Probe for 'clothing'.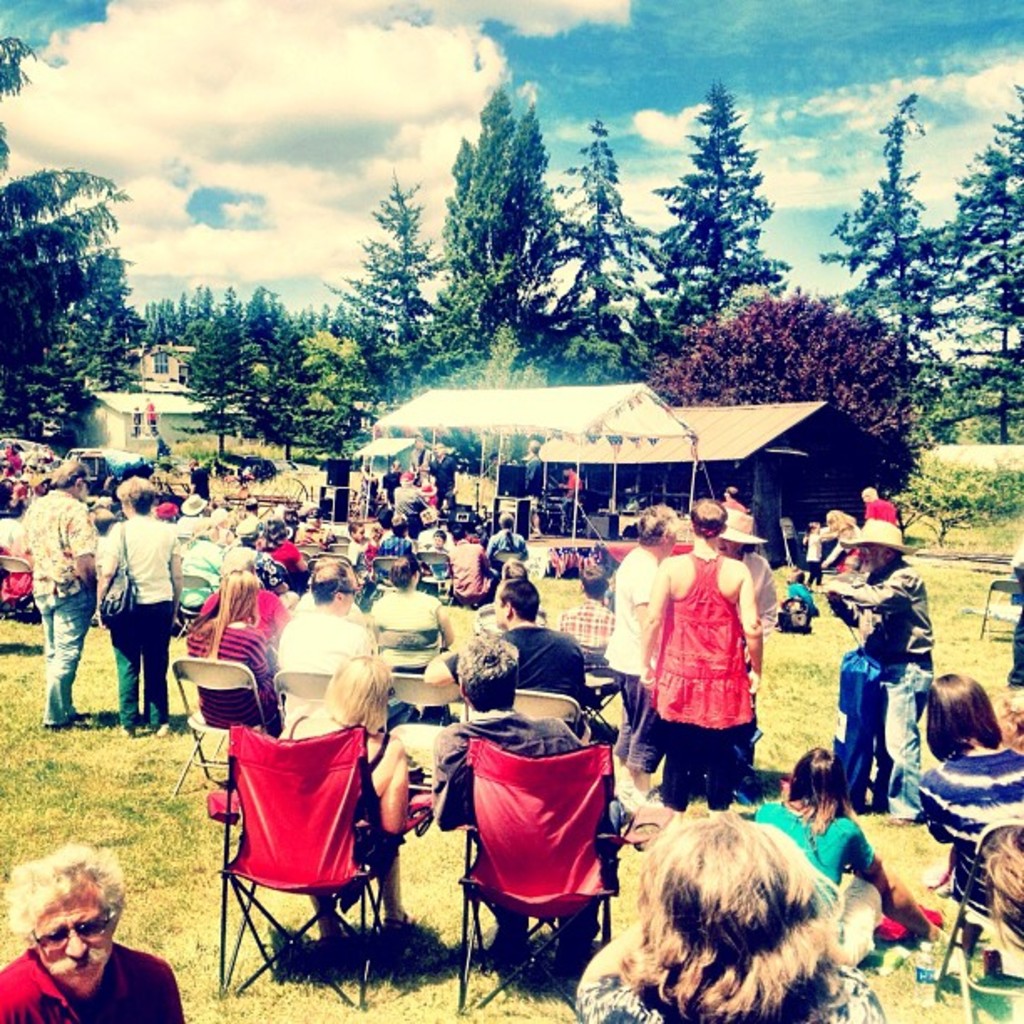
Probe result: bbox(445, 706, 601, 835).
